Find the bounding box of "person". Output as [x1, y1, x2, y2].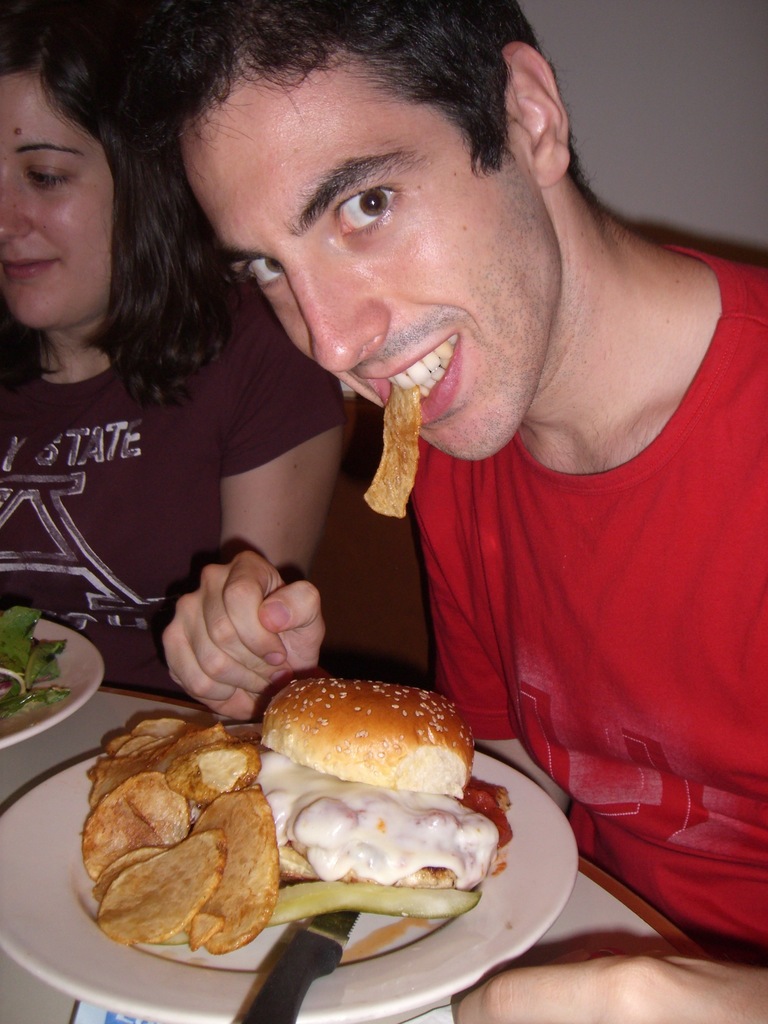
[0, 0, 353, 705].
